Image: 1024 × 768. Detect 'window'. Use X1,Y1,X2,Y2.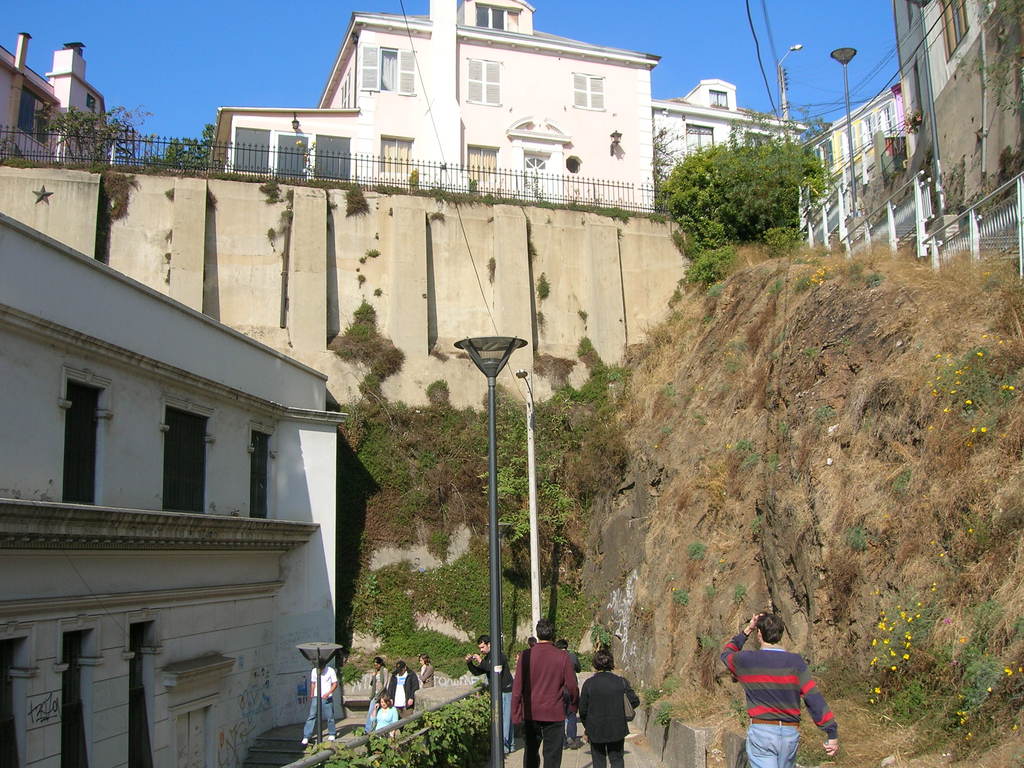
905,0,915,28.
